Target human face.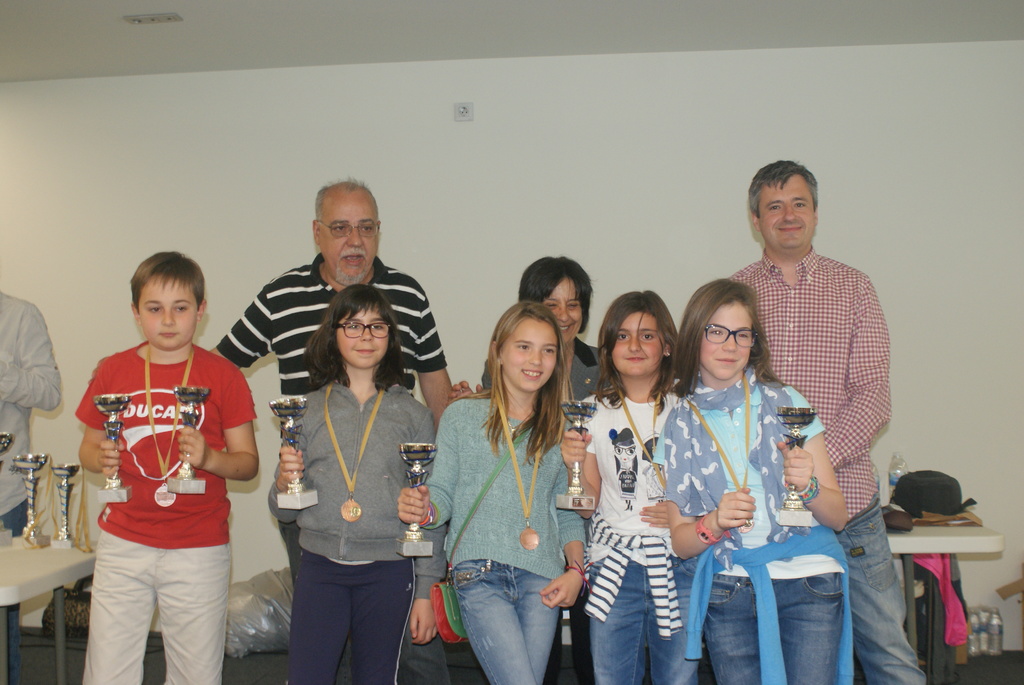
Target region: {"left": 547, "top": 281, "right": 584, "bottom": 343}.
